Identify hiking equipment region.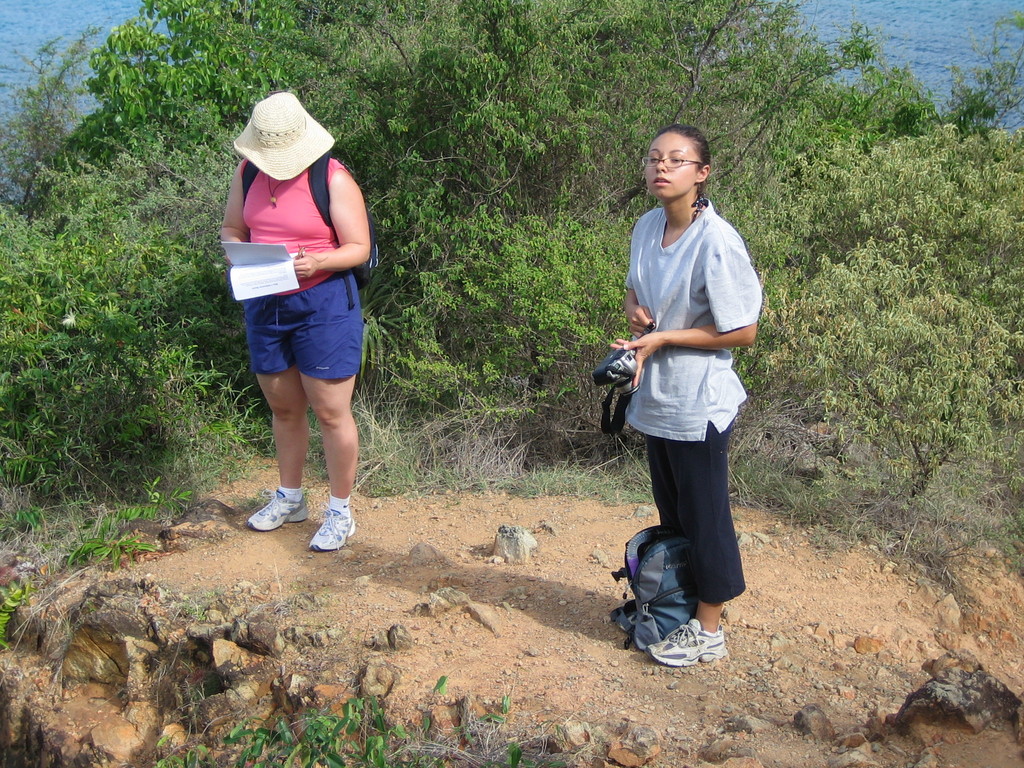
Region: [x1=237, y1=153, x2=380, y2=296].
